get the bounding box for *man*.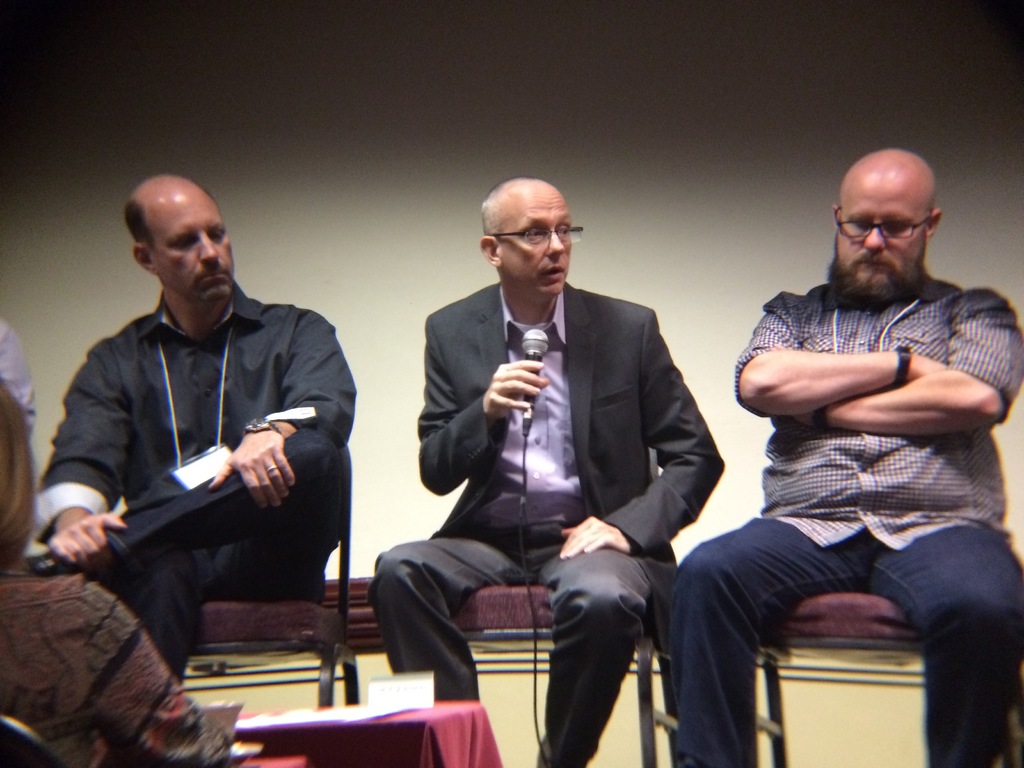
detection(23, 172, 364, 682).
